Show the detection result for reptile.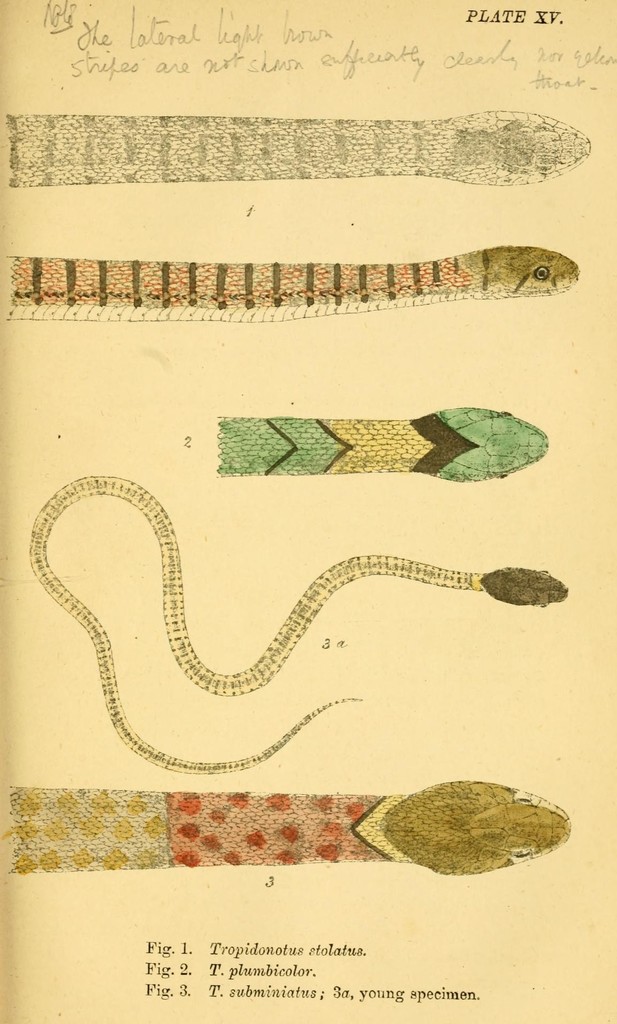
bbox=[0, 245, 580, 320].
